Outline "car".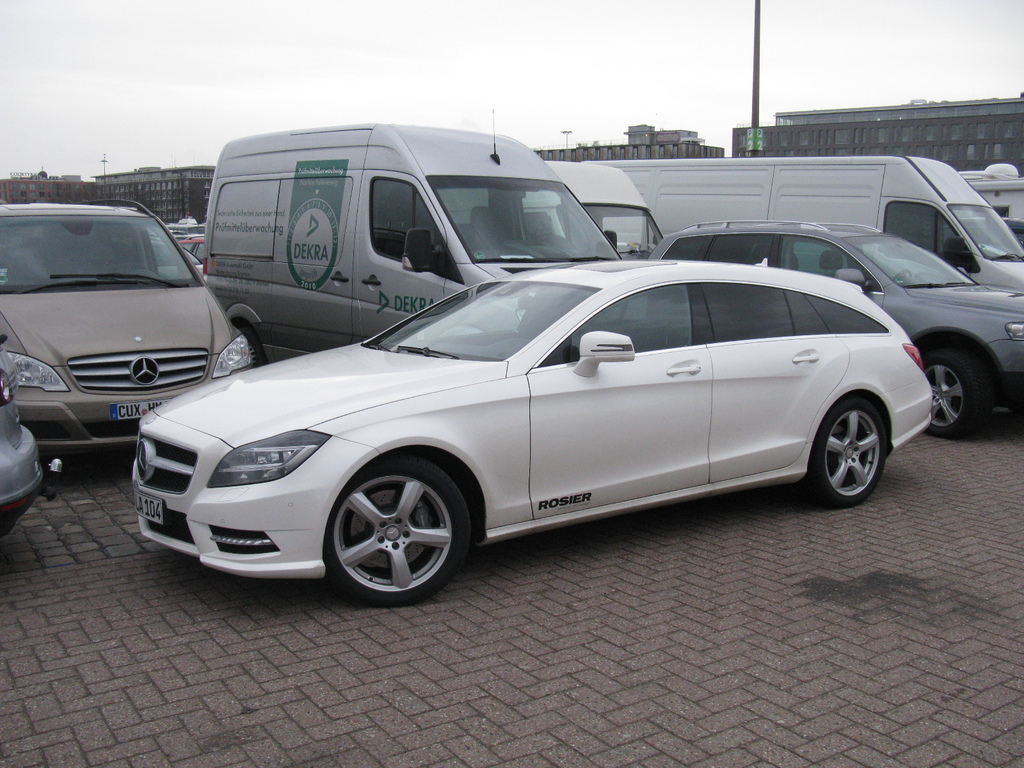
Outline: {"left": 0, "top": 190, "right": 260, "bottom": 460}.
